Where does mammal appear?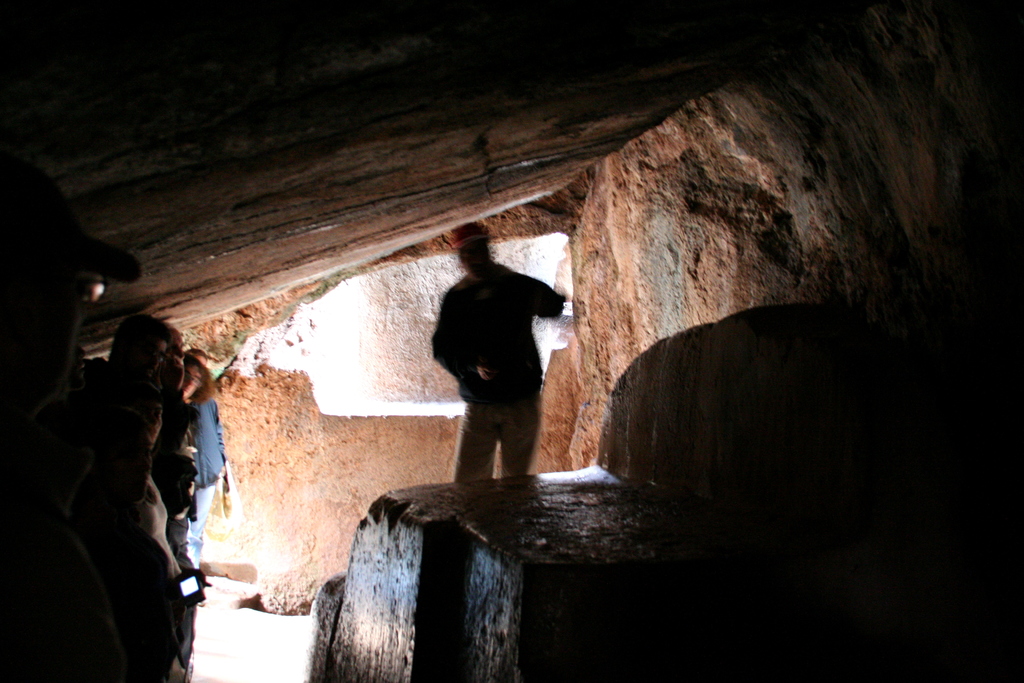
Appears at (184,352,229,561).
